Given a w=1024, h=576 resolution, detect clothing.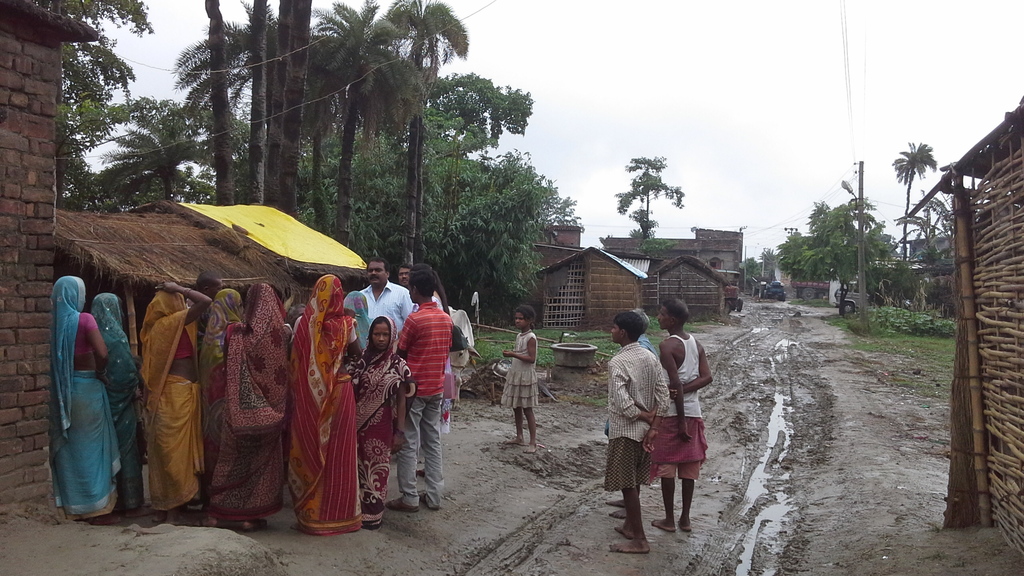
box(95, 298, 150, 512).
